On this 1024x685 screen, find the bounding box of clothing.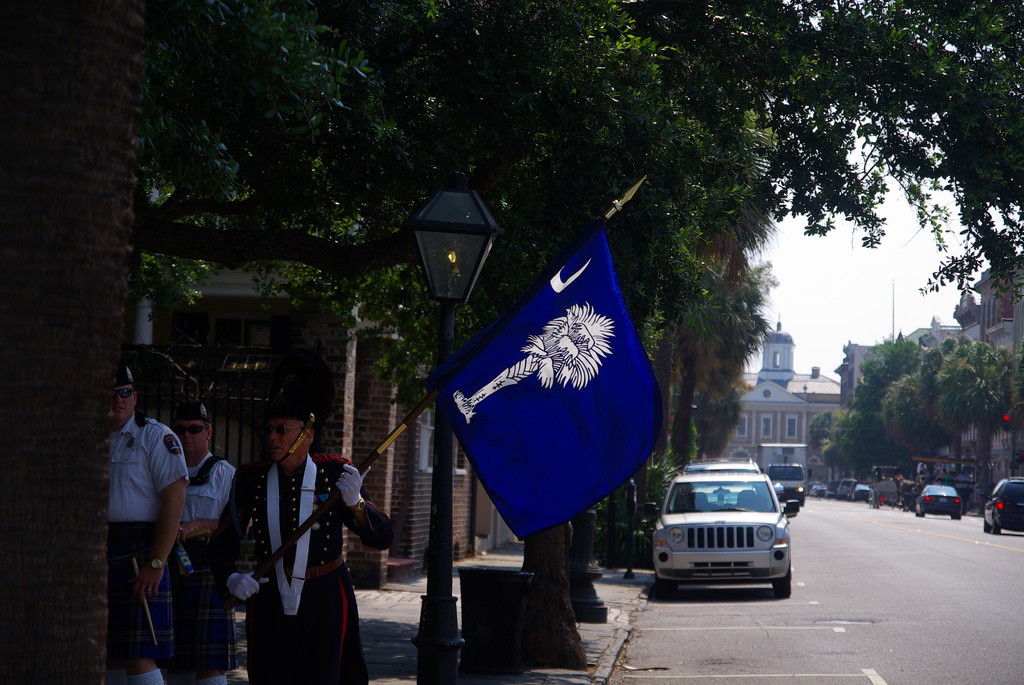
Bounding box: {"left": 168, "top": 453, "right": 237, "bottom": 670}.
